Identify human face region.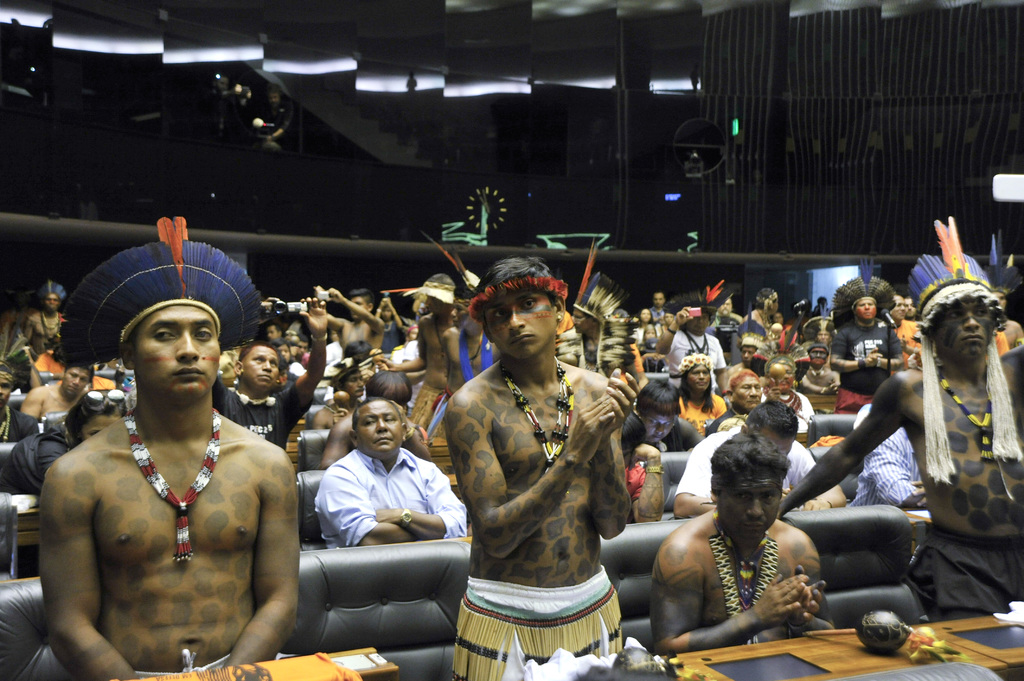
Region: {"left": 356, "top": 403, "right": 404, "bottom": 457}.
